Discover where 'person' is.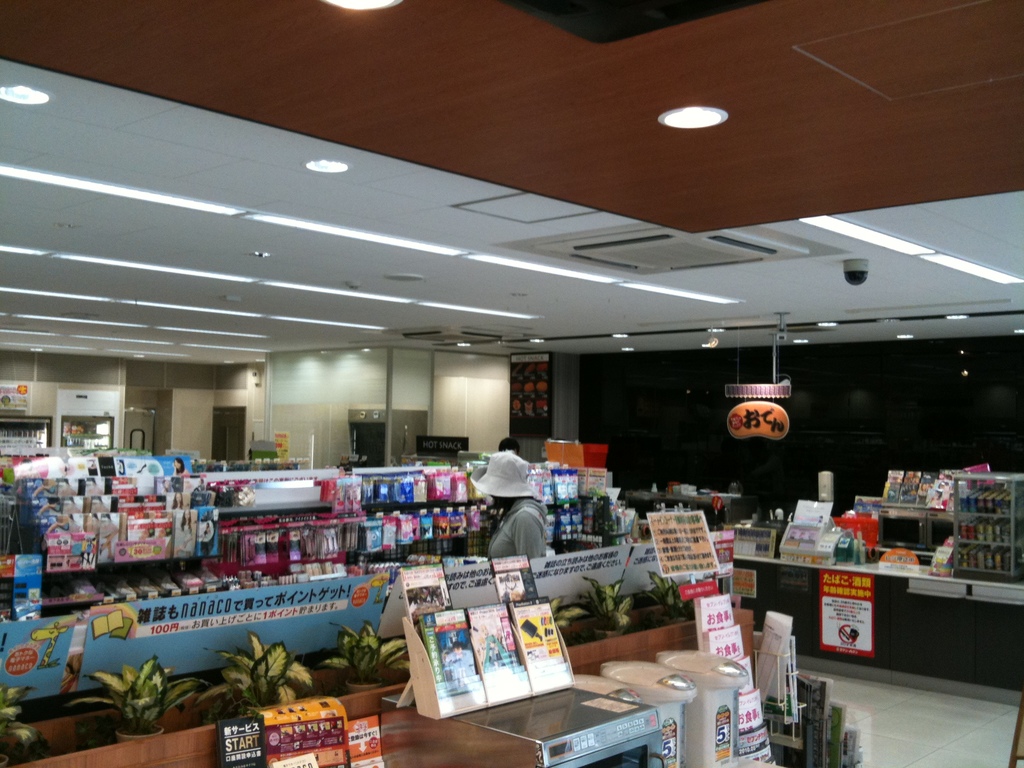
Discovered at box(470, 448, 545, 563).
